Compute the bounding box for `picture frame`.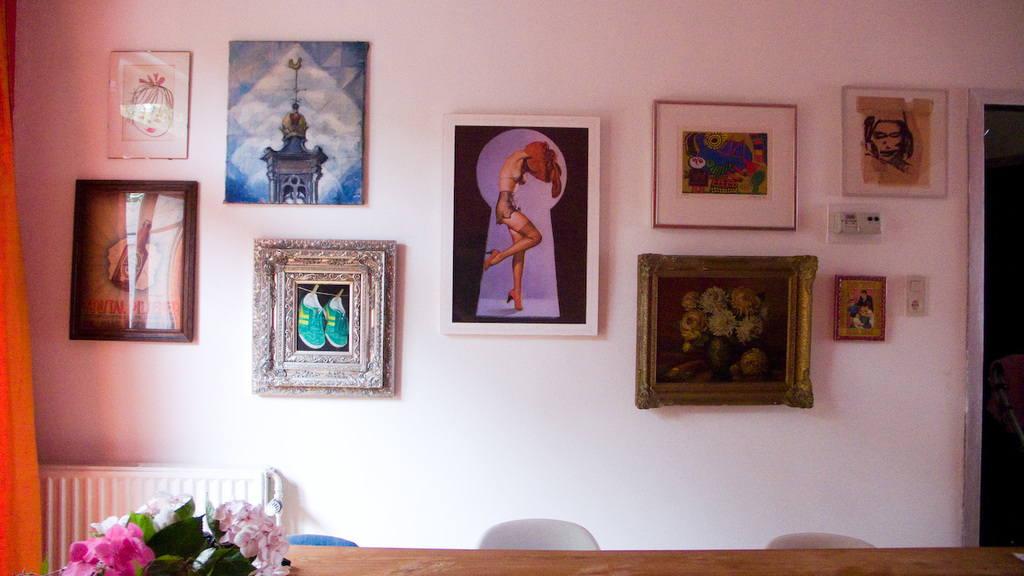
detection(251, 239, 393, 396).
